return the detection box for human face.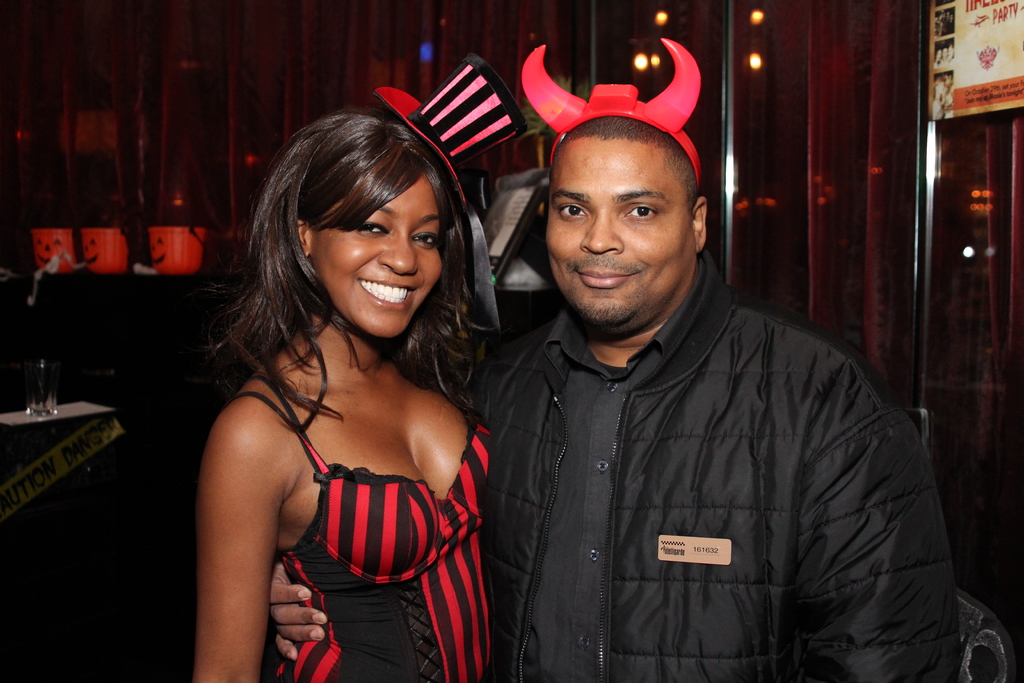
box(543, 132, 692, 327).
